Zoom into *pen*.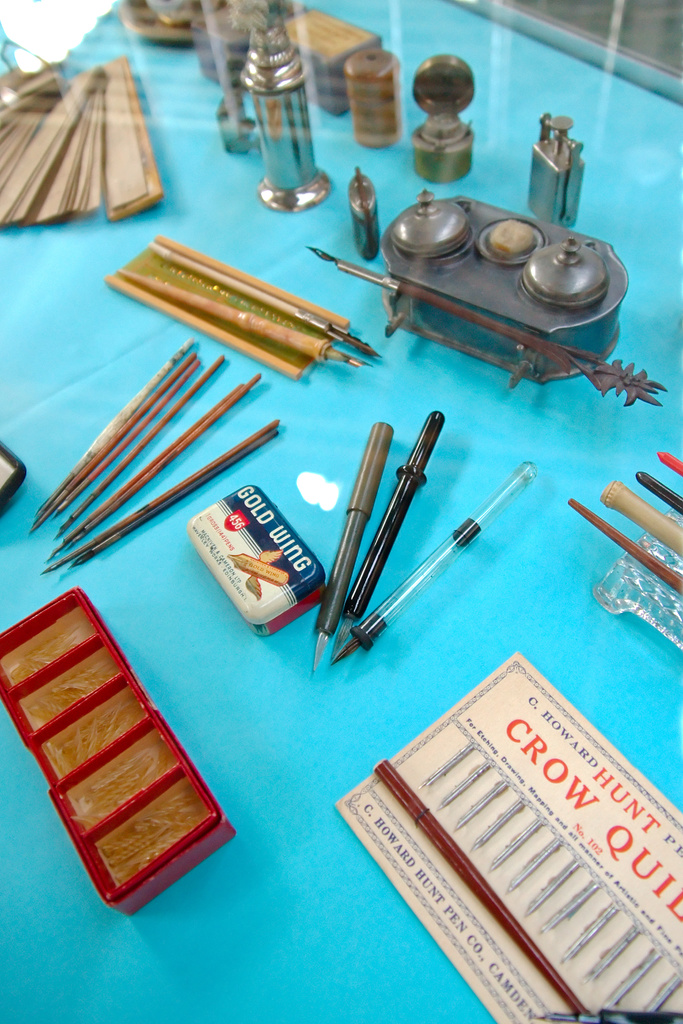
Zoom target: rect(306, 424, 402, 679).
